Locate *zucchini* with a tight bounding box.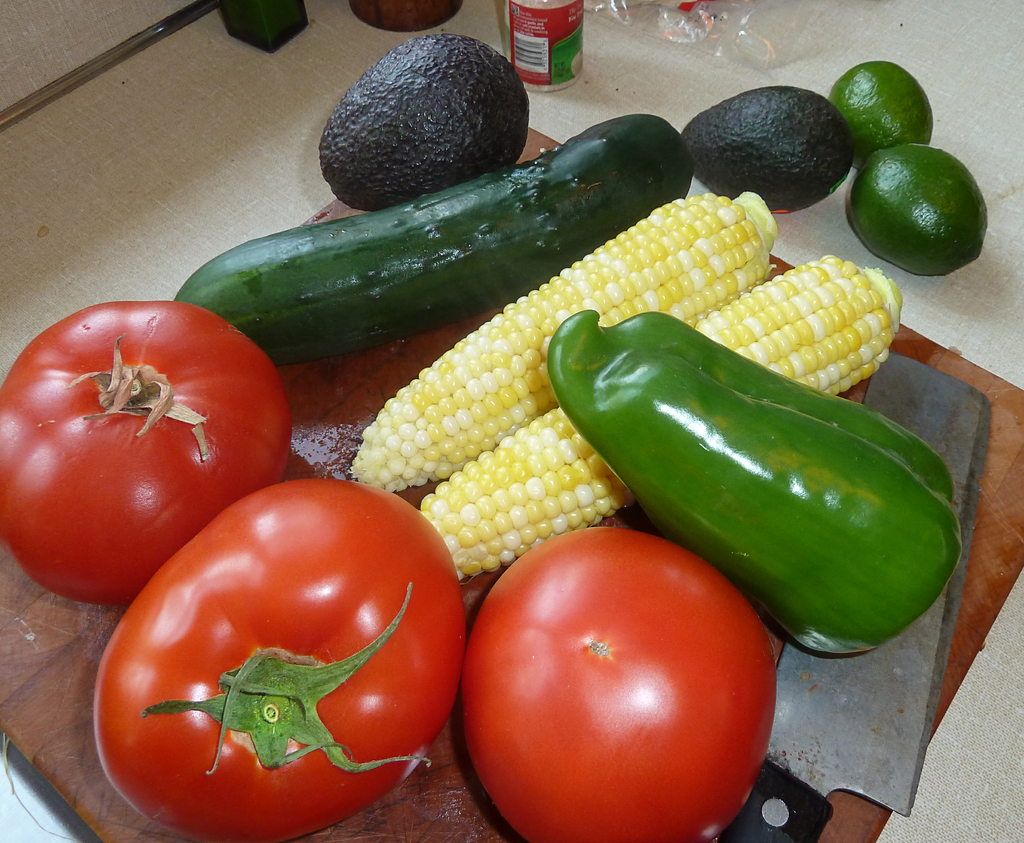
pyautogui.locateOnScreen(159, 101, 702, 373).
